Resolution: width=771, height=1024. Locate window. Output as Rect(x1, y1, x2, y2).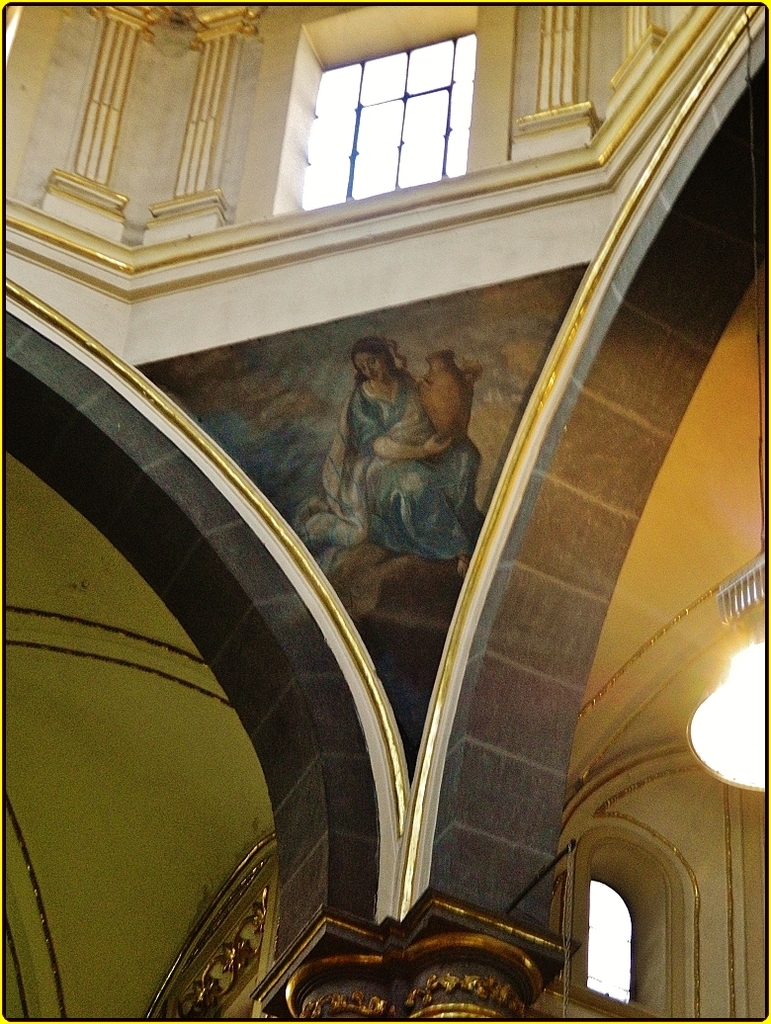
Rect(564, 822, 689, 1023).
